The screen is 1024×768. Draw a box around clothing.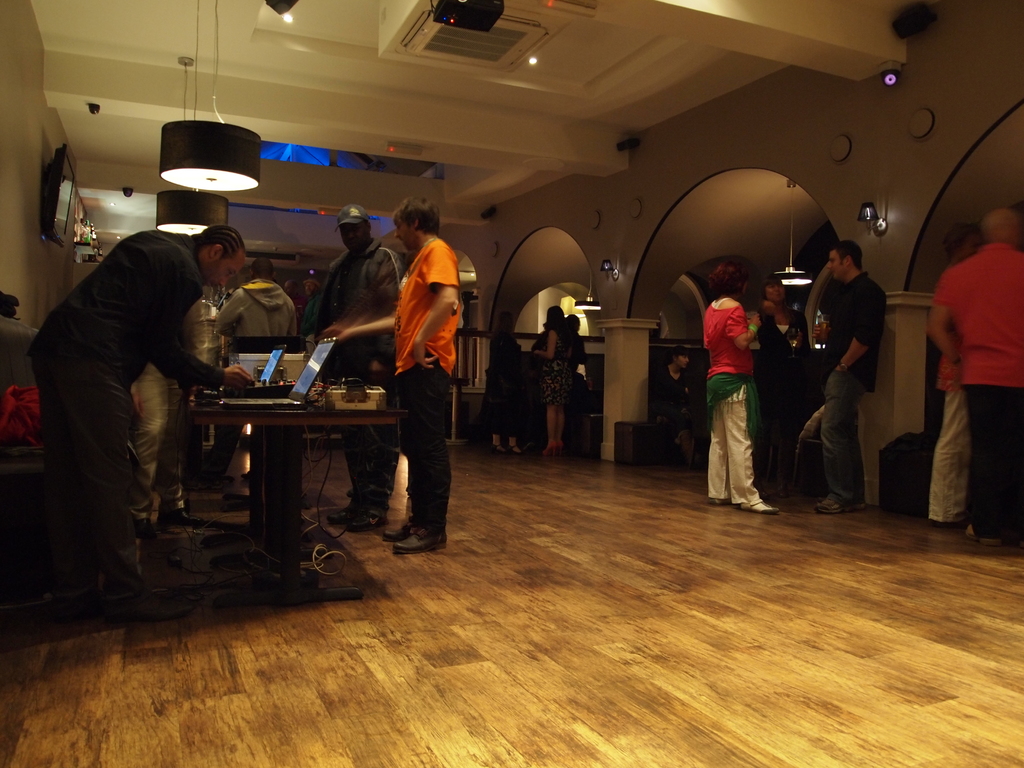
locate(32, 229, 217, 392).
